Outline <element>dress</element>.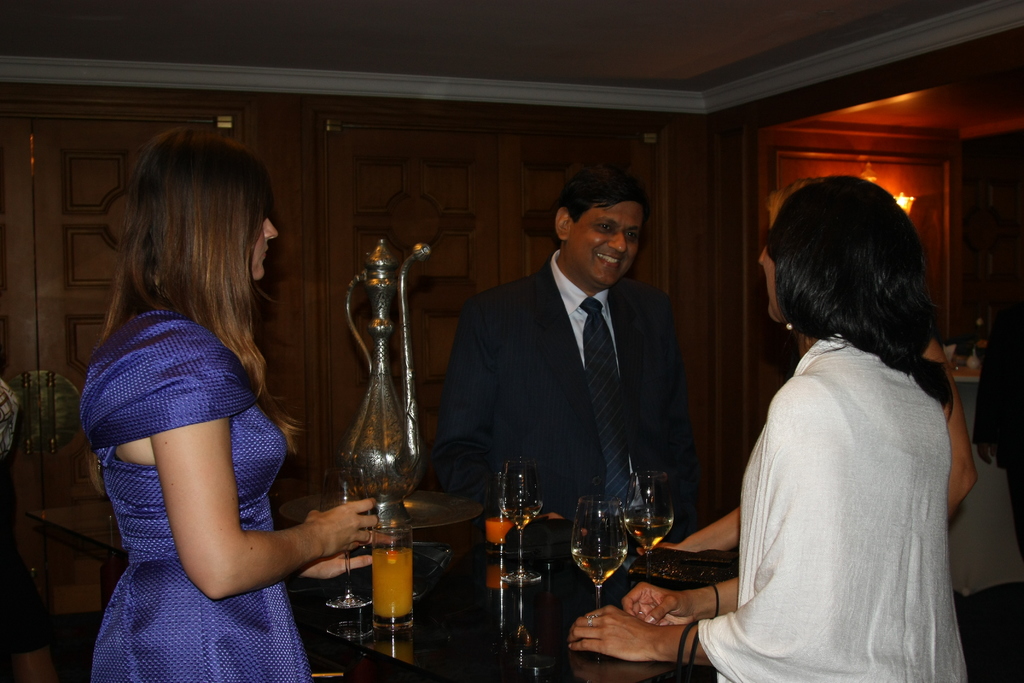
Outline: {"left": 96, "top": 295, "right": 329, "bottom": 629}.
